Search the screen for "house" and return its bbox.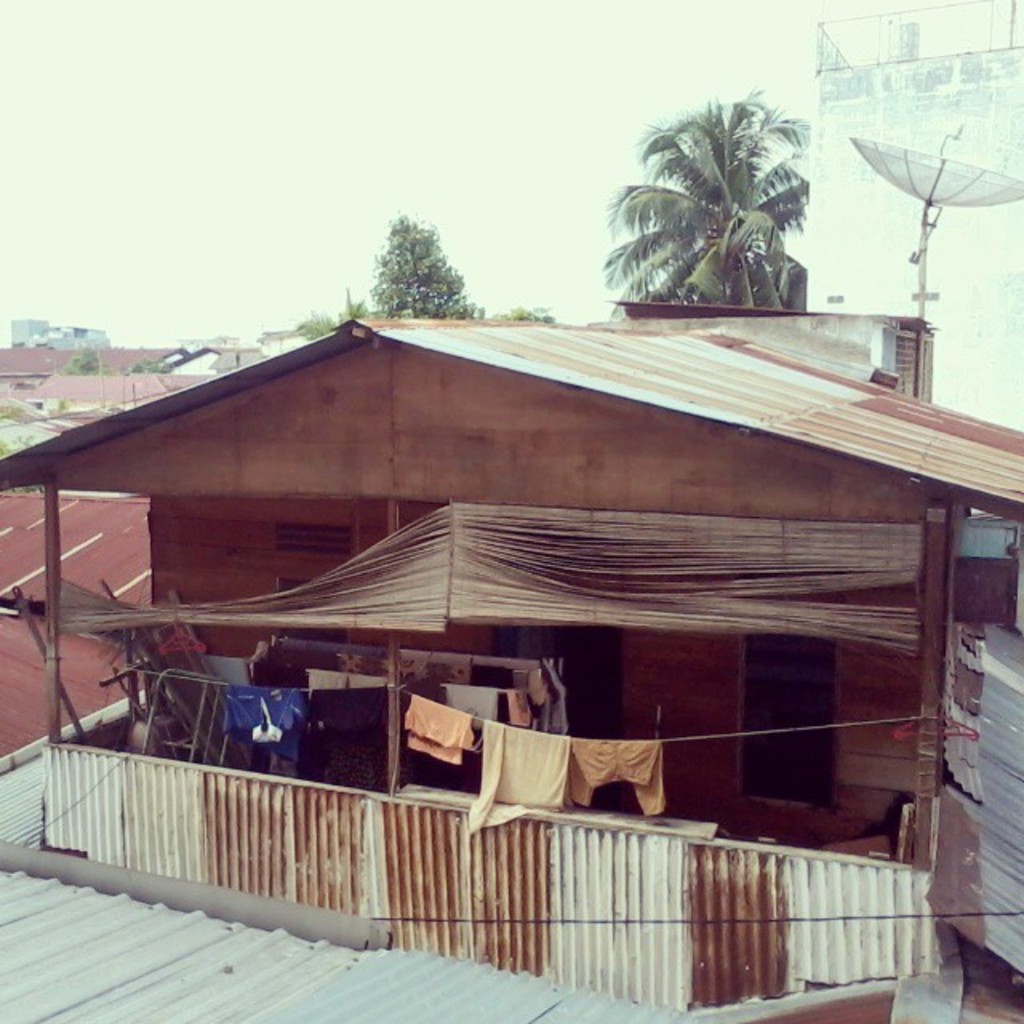
Found: region(19, 229, 1005, 1006).
